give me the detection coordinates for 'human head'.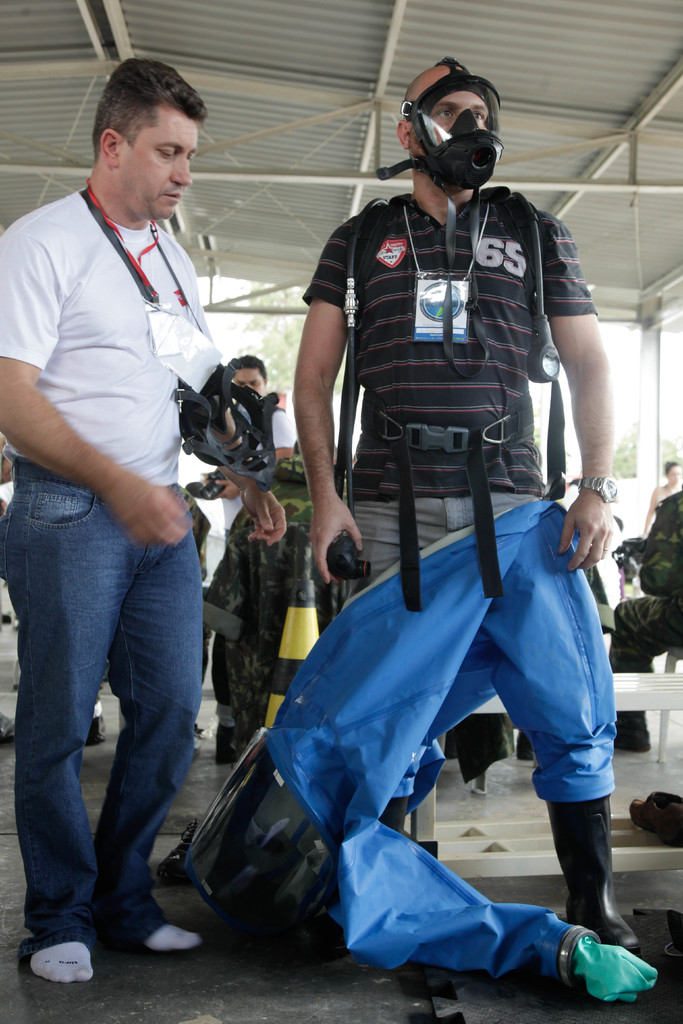
x1=226, y1=354, x2=266, y2=392.
